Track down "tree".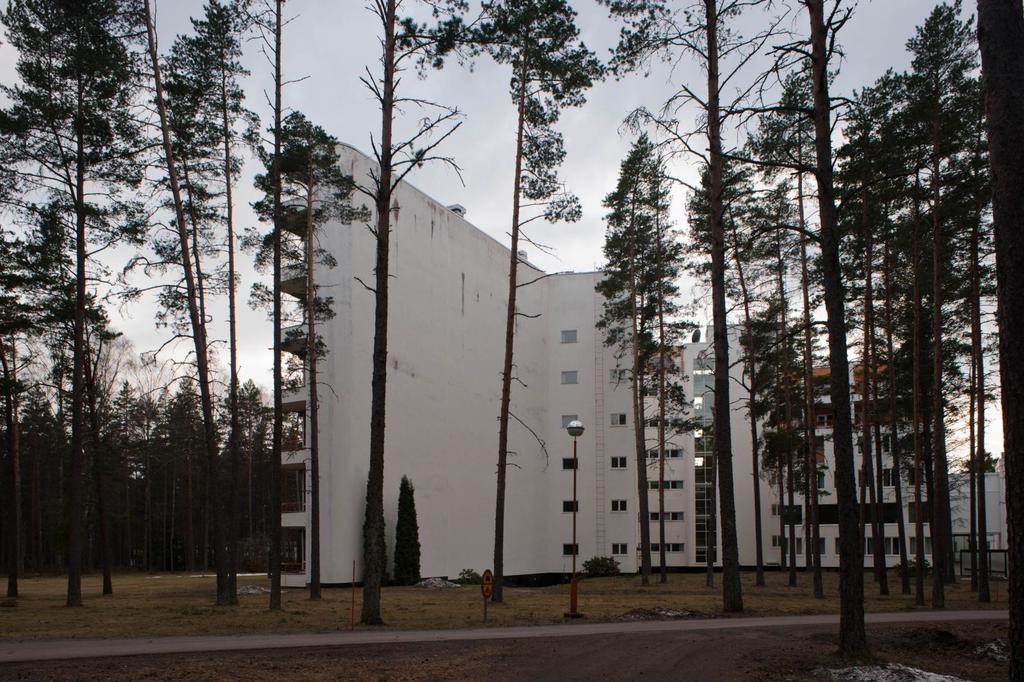
Tracked to x1=0, y1=0, x2=169, y2=603.
